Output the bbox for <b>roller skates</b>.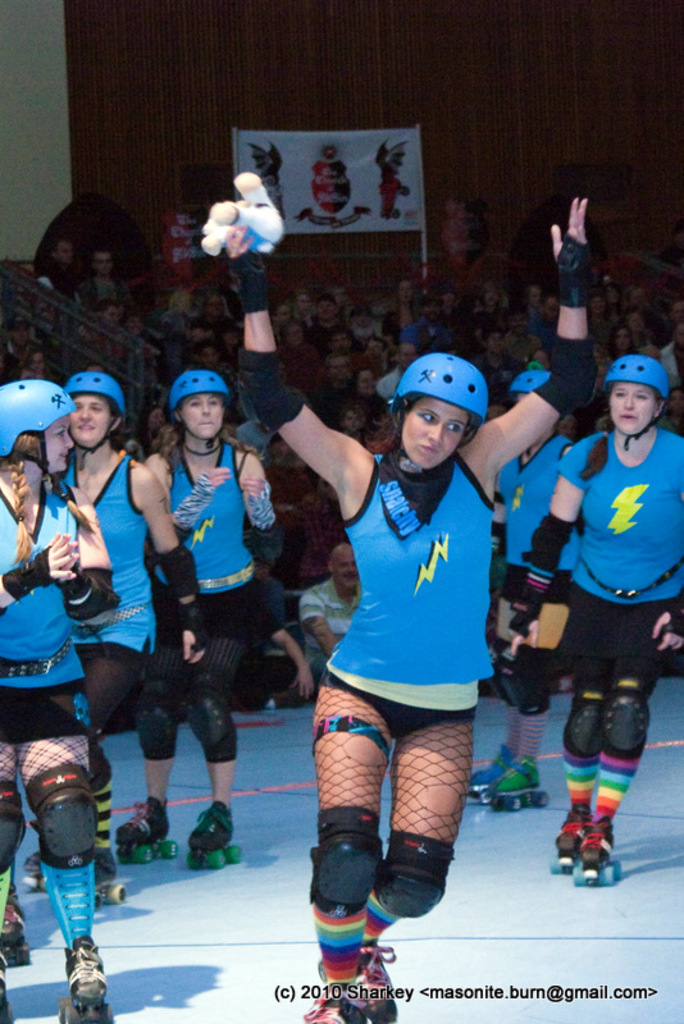
0,884,33,965.
